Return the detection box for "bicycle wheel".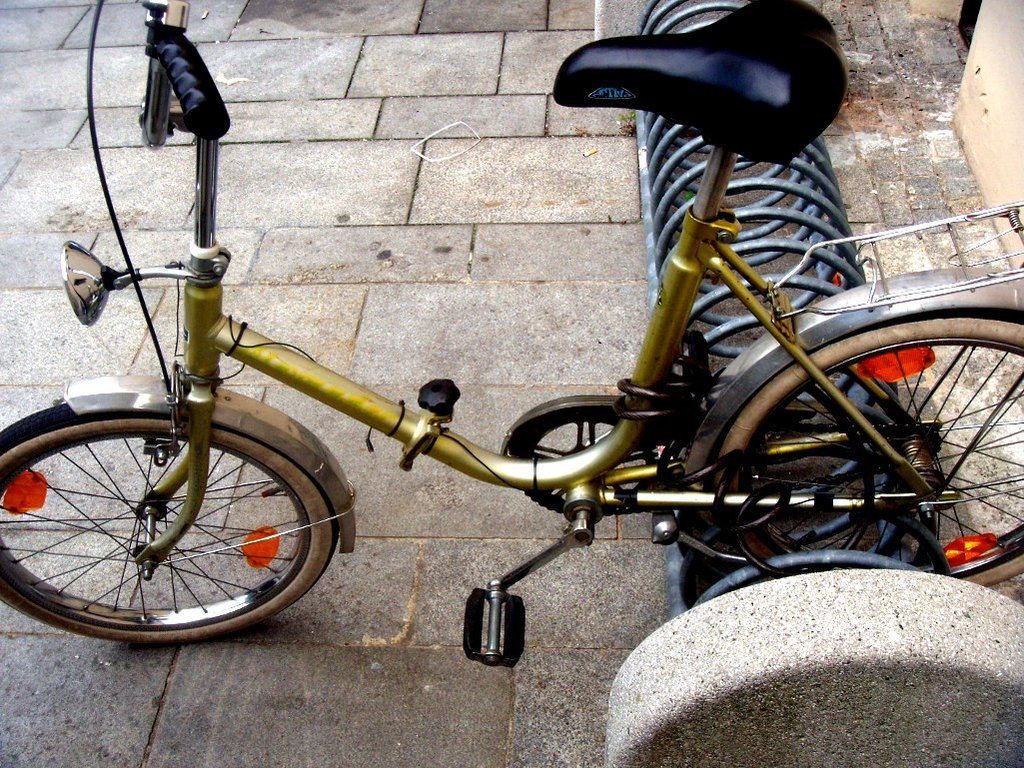
{"x1": 0, "y1": 398, "x2": 343, "y2": 642}.
